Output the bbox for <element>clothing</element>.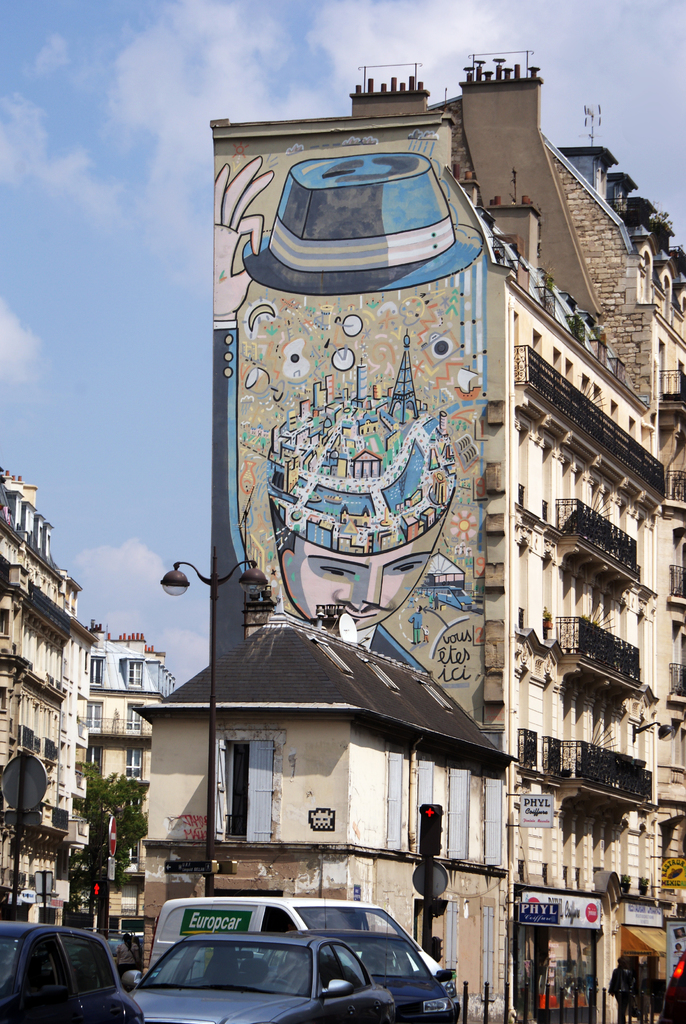
crop(610, 960, 634, 1023).
